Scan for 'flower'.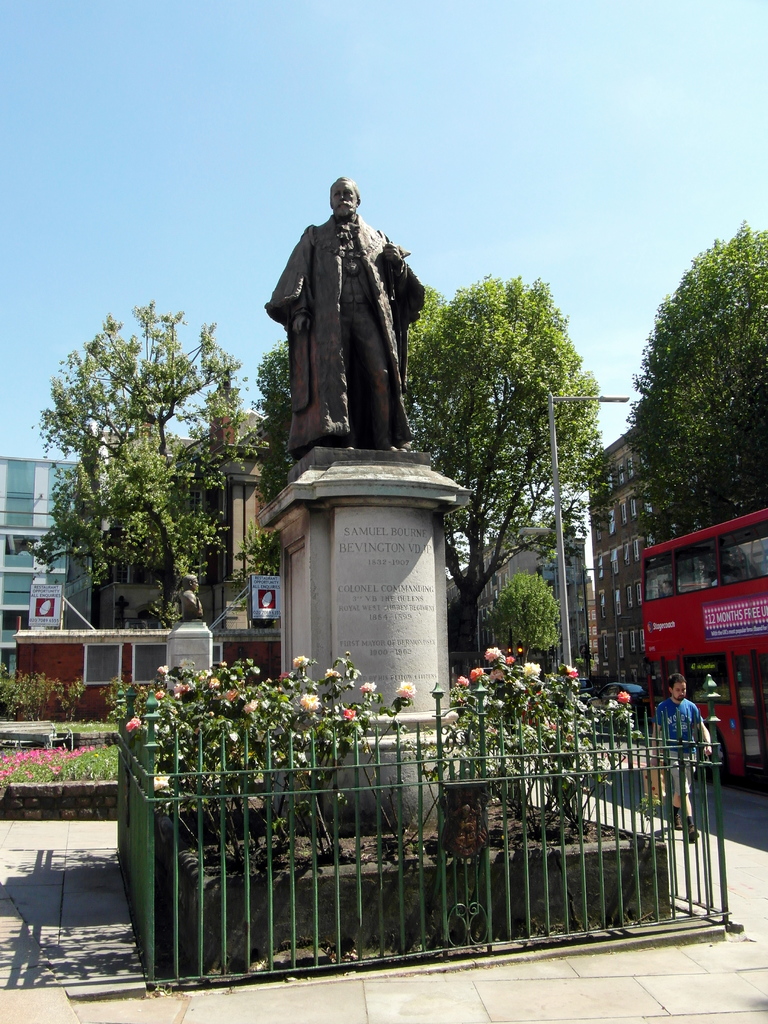
Scan result: bbox(525, 662, 539, 679).
